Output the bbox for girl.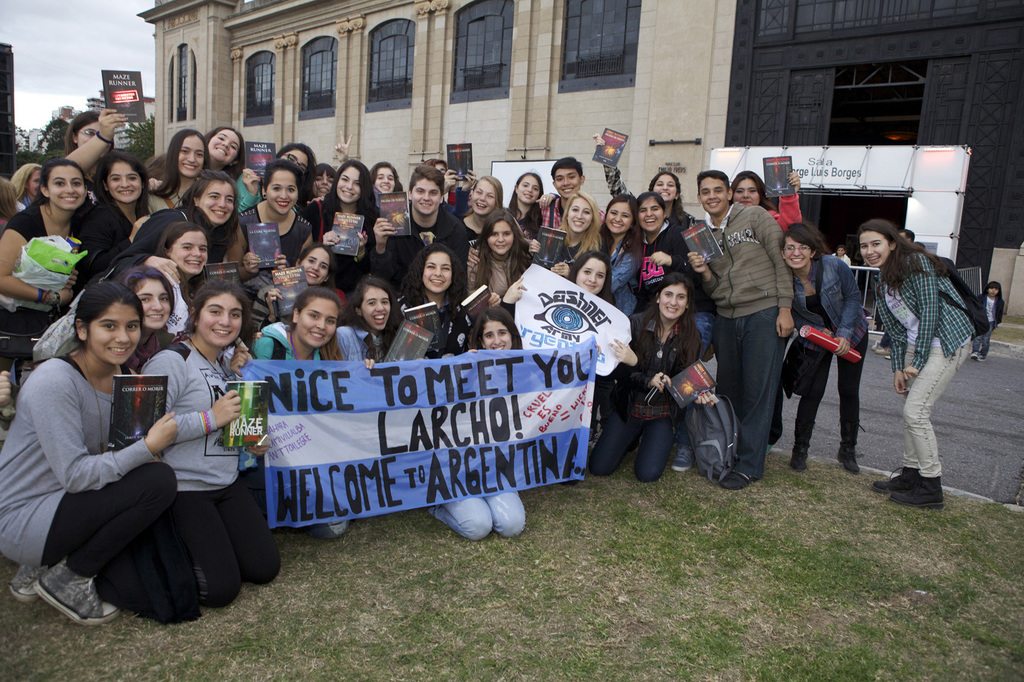
<bbox>874, 226, 976, 507</bbox>.
